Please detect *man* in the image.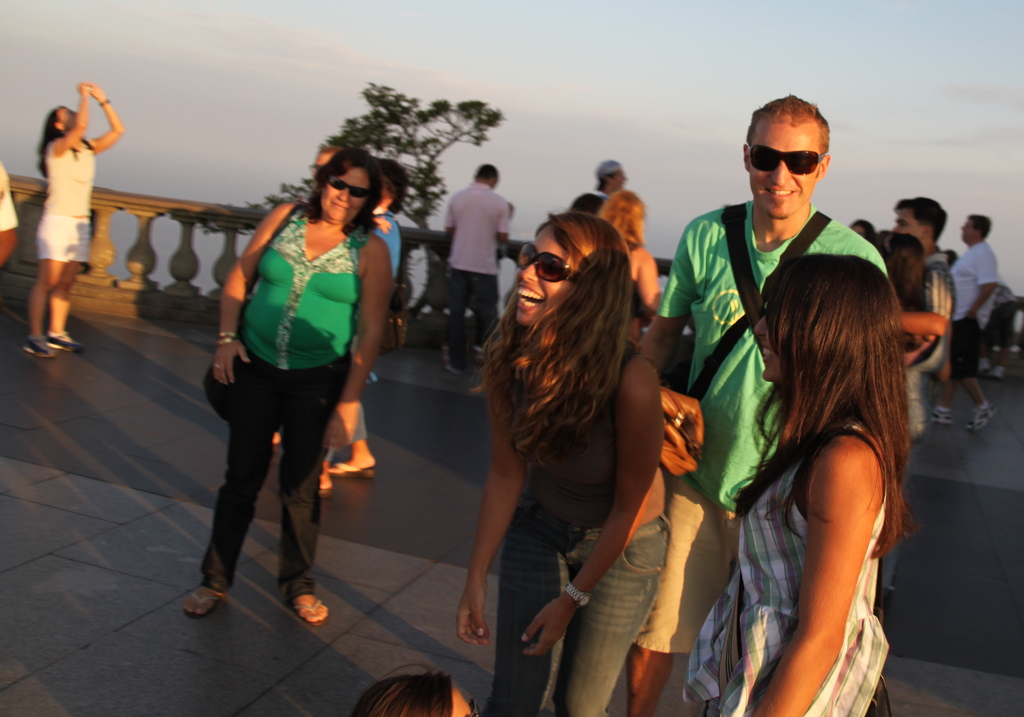
(435, 154, 523, 375).
